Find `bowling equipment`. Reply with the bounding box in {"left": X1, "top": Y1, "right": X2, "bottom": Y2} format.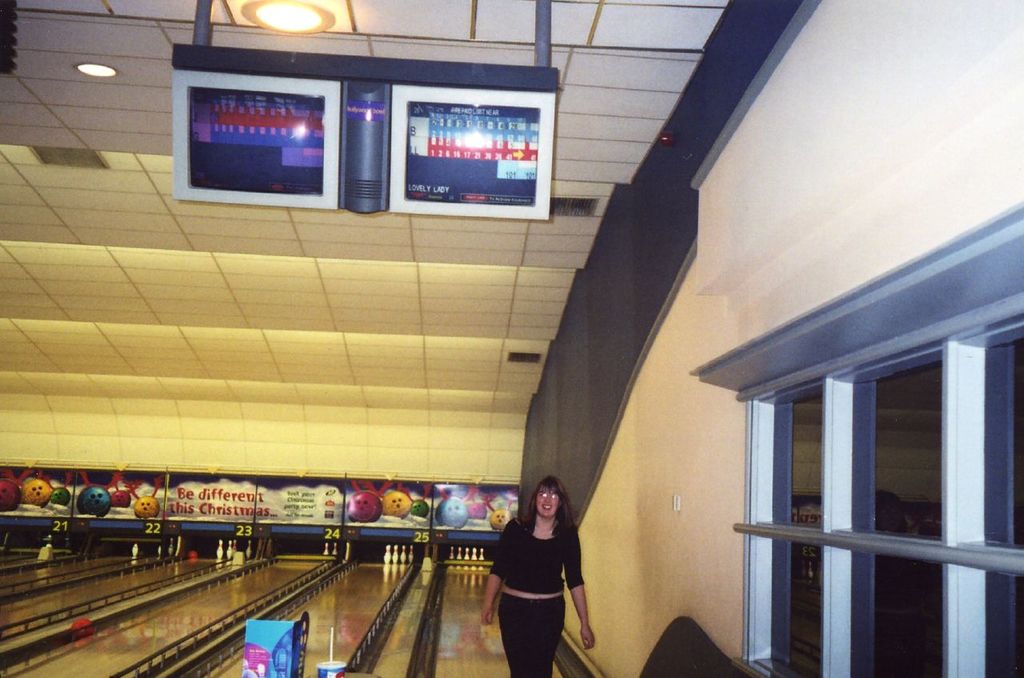
{"left": 333, "top": 539, "right": 339, "bottom": 556}.
